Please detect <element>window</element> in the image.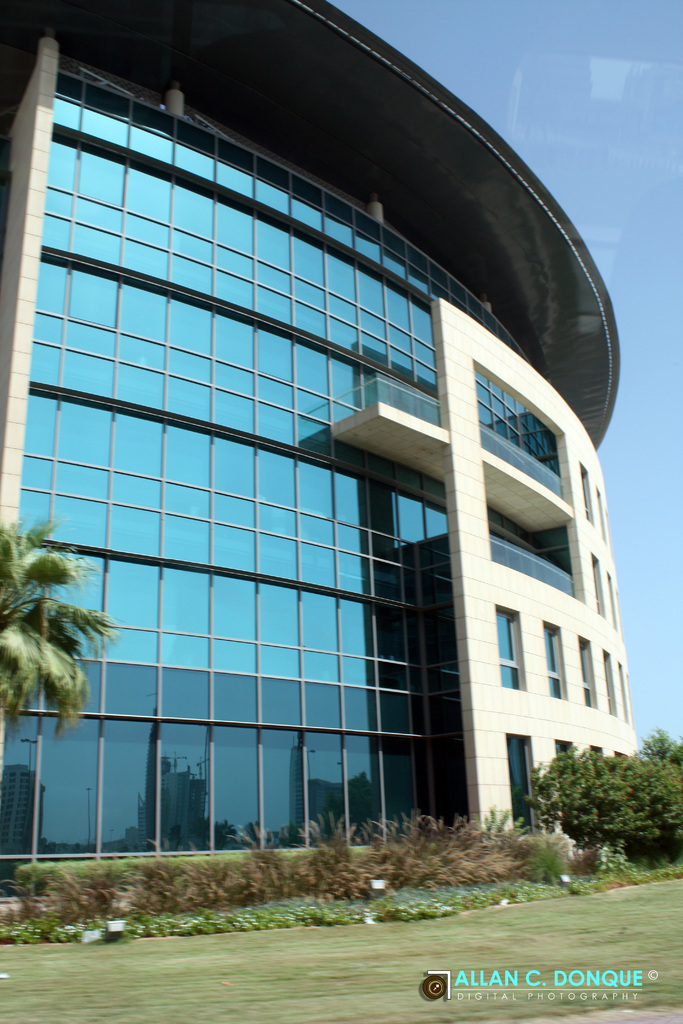
[541,616,567,697].
